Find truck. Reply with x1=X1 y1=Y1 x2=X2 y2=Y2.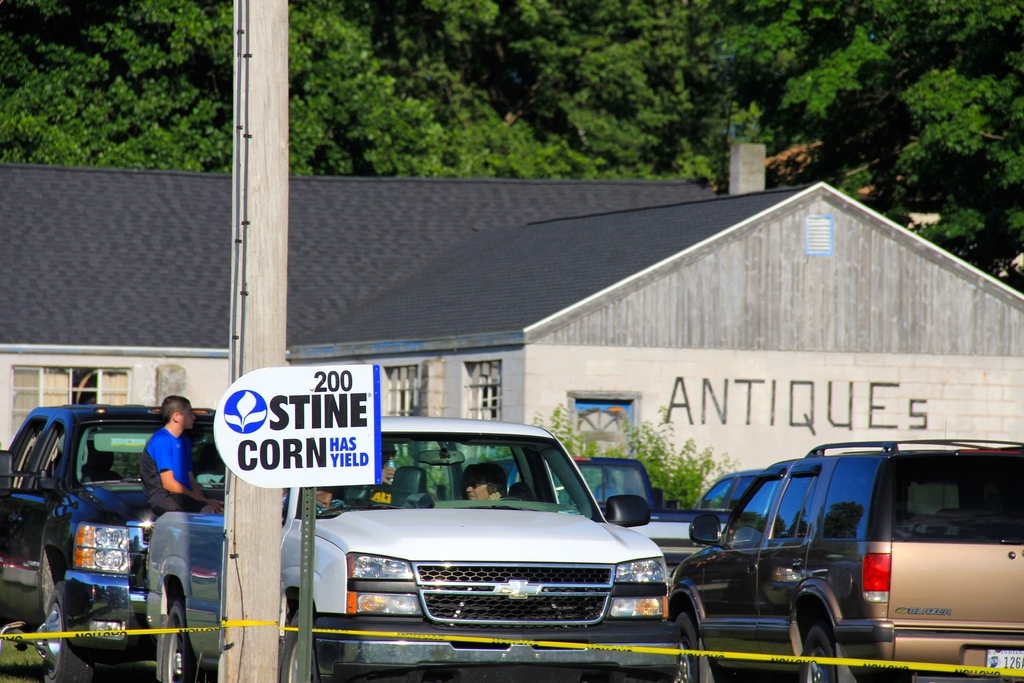
x1=494 y1=455 x2=729 y2=571.
